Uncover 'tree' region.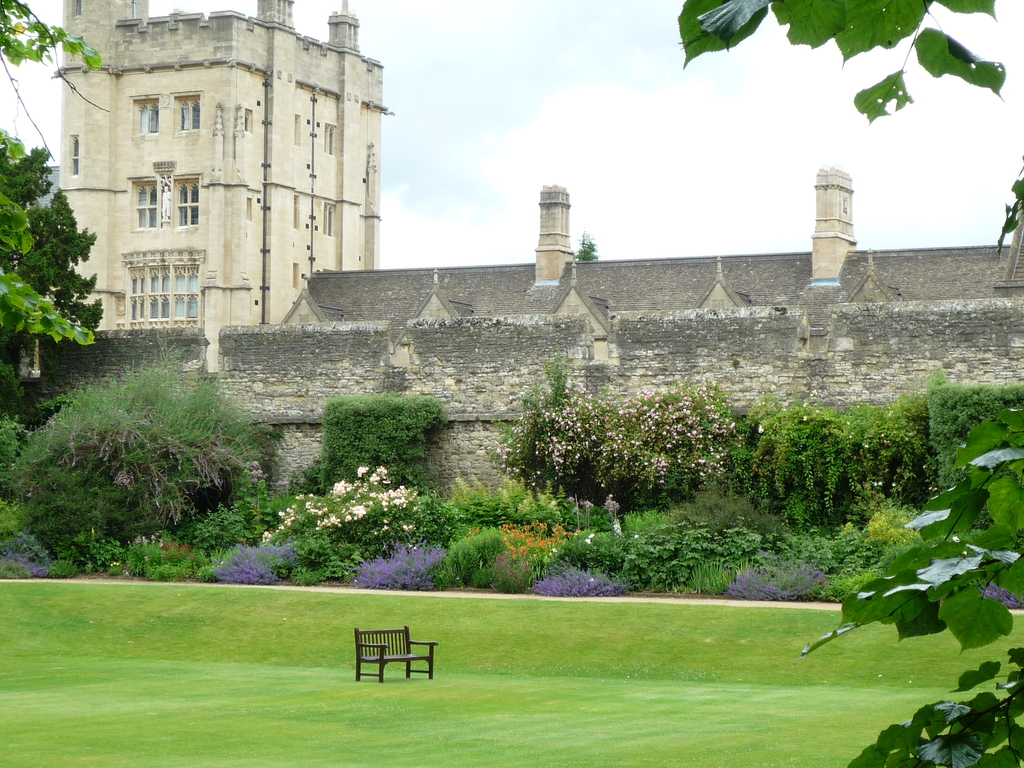
Uncovered: select_region(0, 0, 102, 383).
